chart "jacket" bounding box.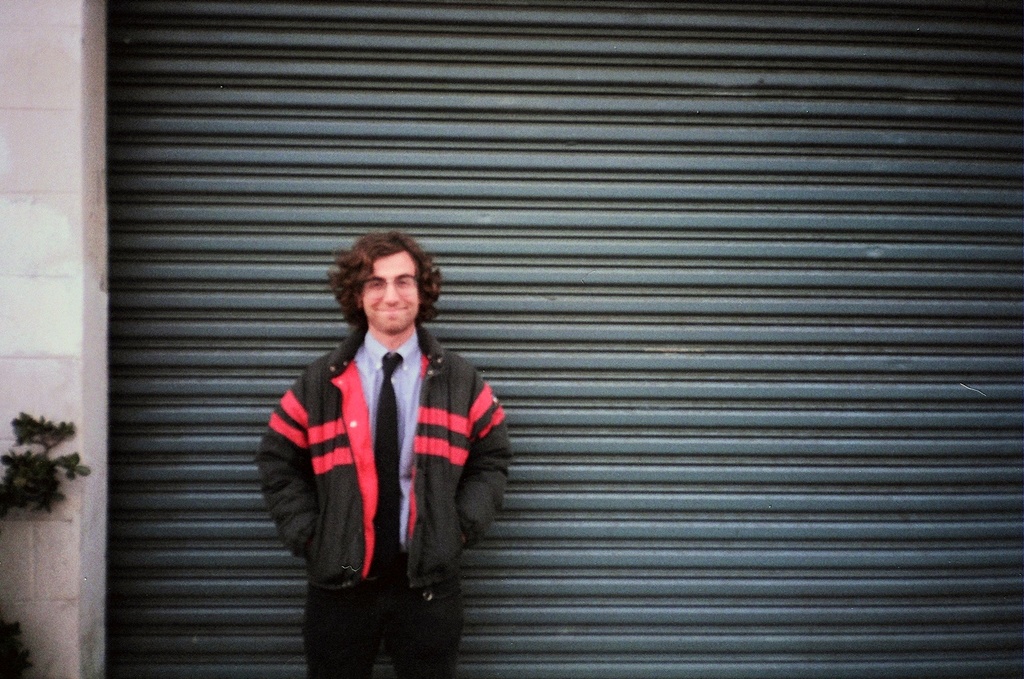
Charted: left=265, top=249, right=505, bottom=614.
